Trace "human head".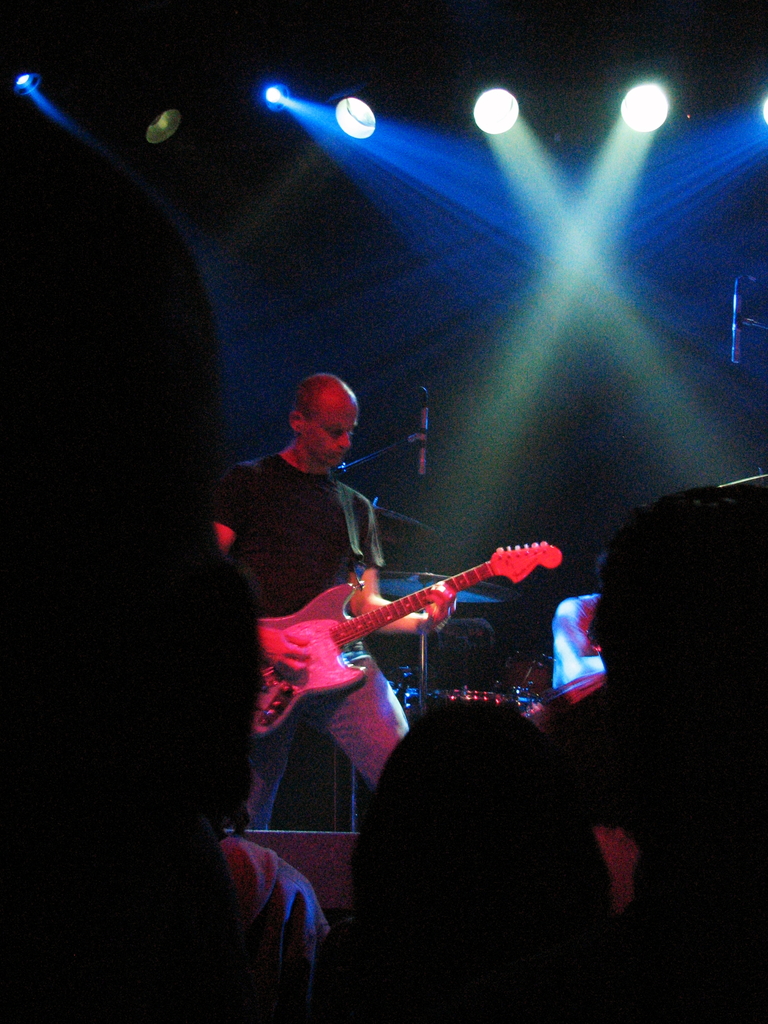
Traced to (430, 615, 500, 689).
